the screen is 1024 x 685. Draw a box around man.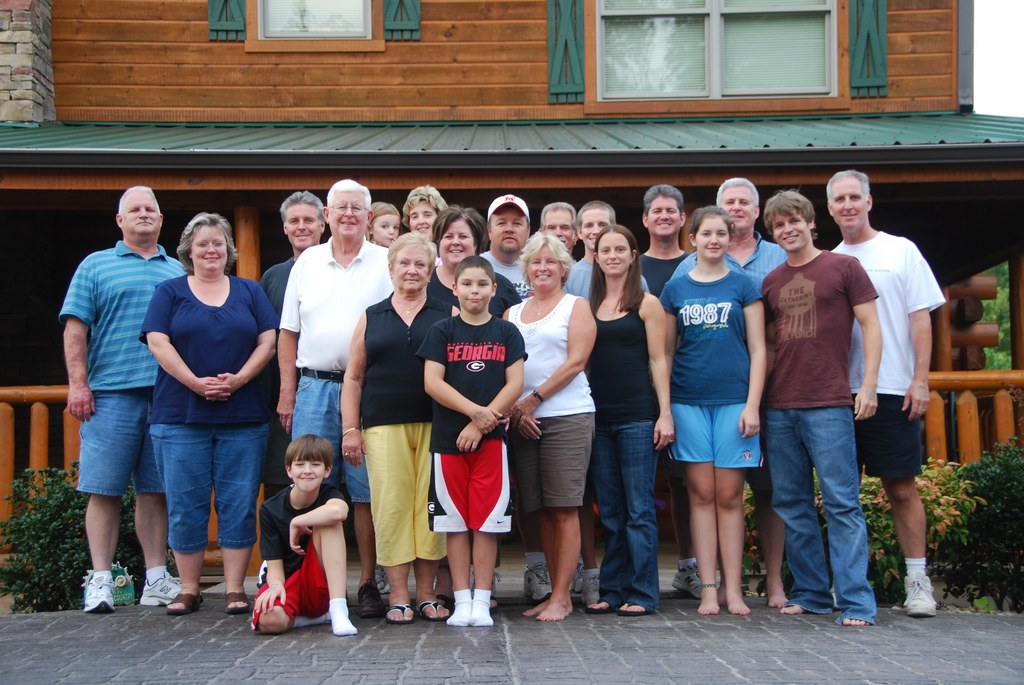
x1=717 y1=172 x2=811 y2=616.
